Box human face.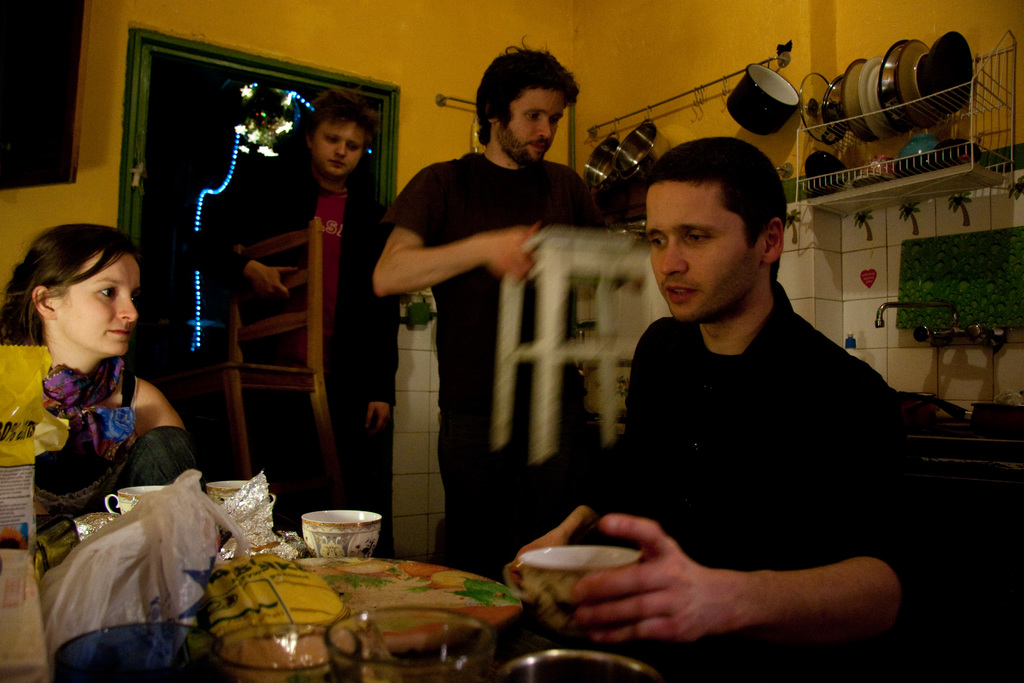
bbox=(645, 186, 762, 326).
